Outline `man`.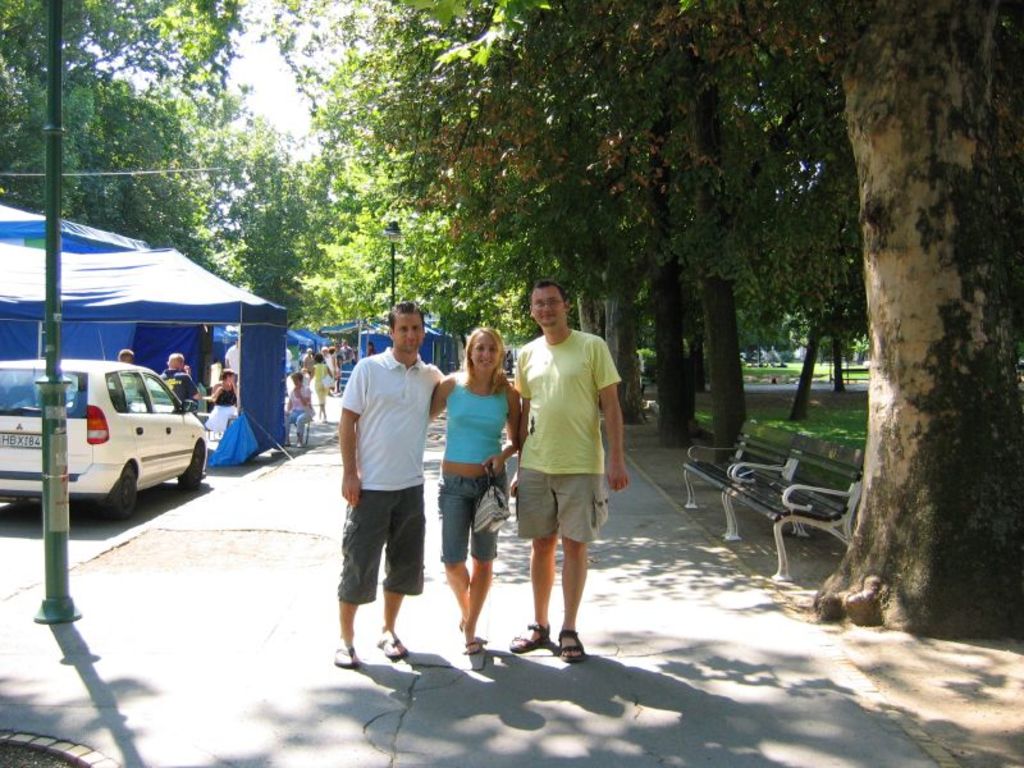
Outline: box(334, 297, 443, 669).
